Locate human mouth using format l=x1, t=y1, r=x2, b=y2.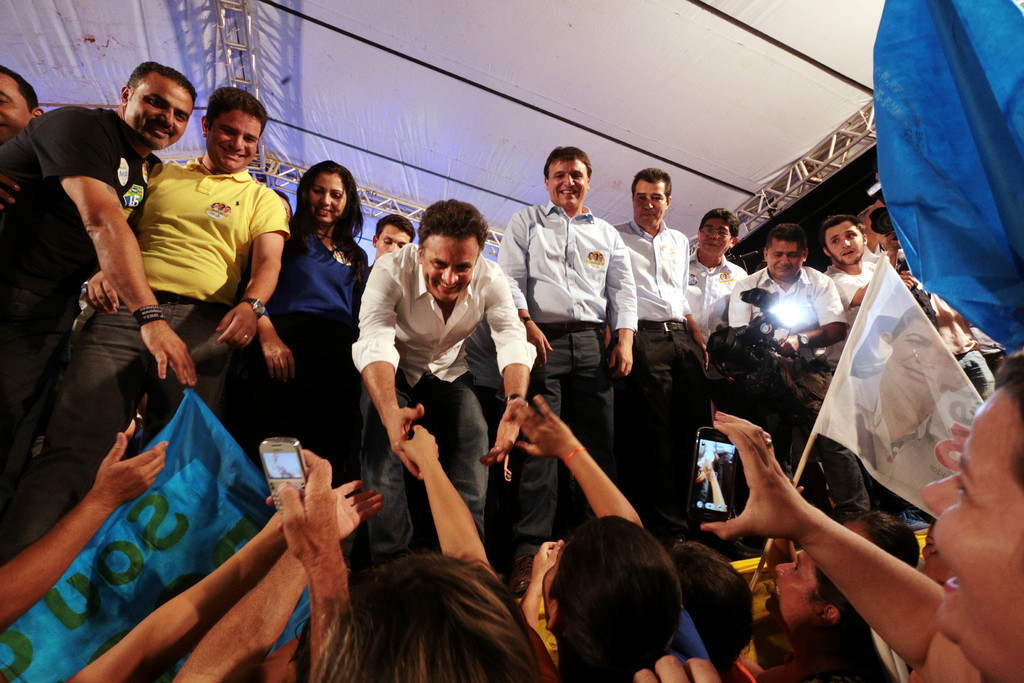
l=845, t=249, r=854, b=257.
